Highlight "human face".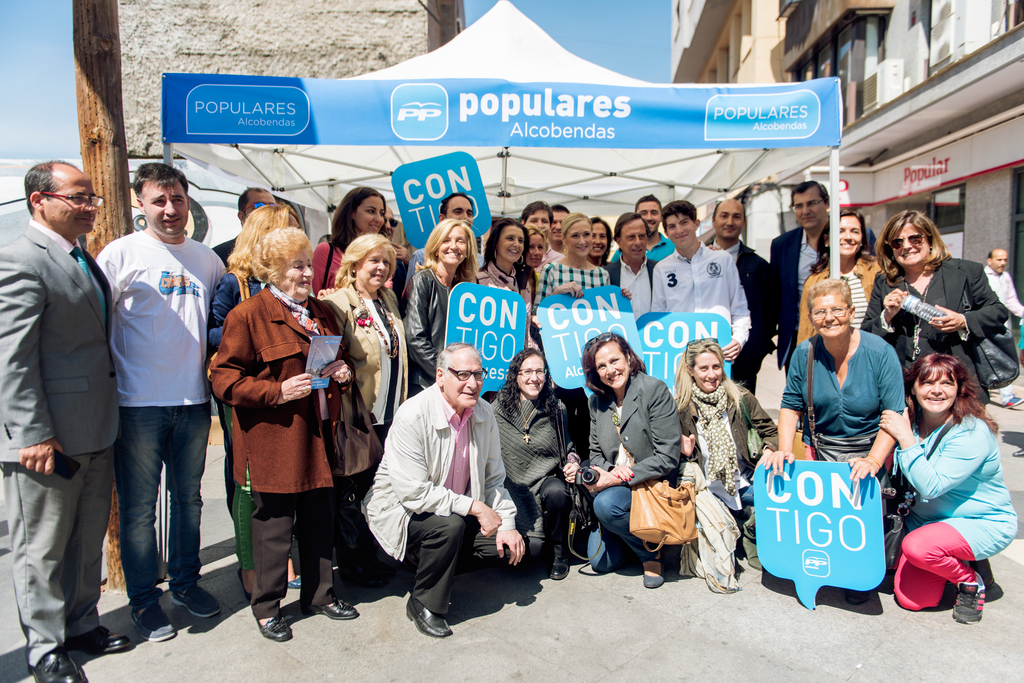
Highlighted region: bbox(438, 223, 465, 264).
